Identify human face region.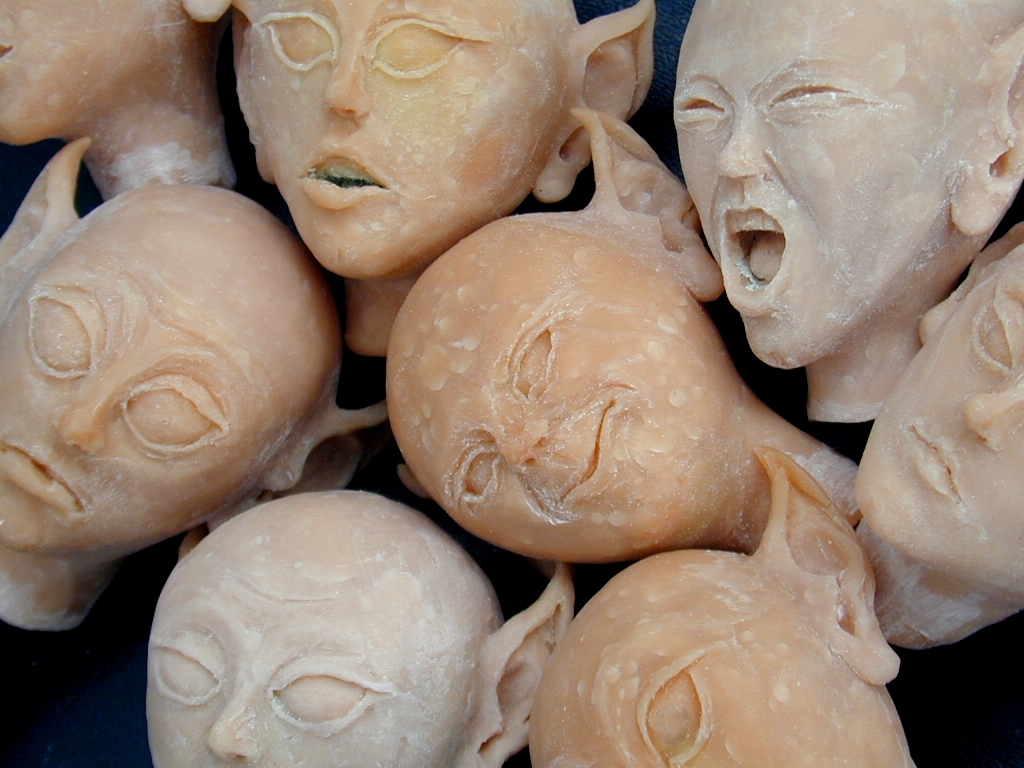
Region: BBox(856, 257, 1023, 609).
